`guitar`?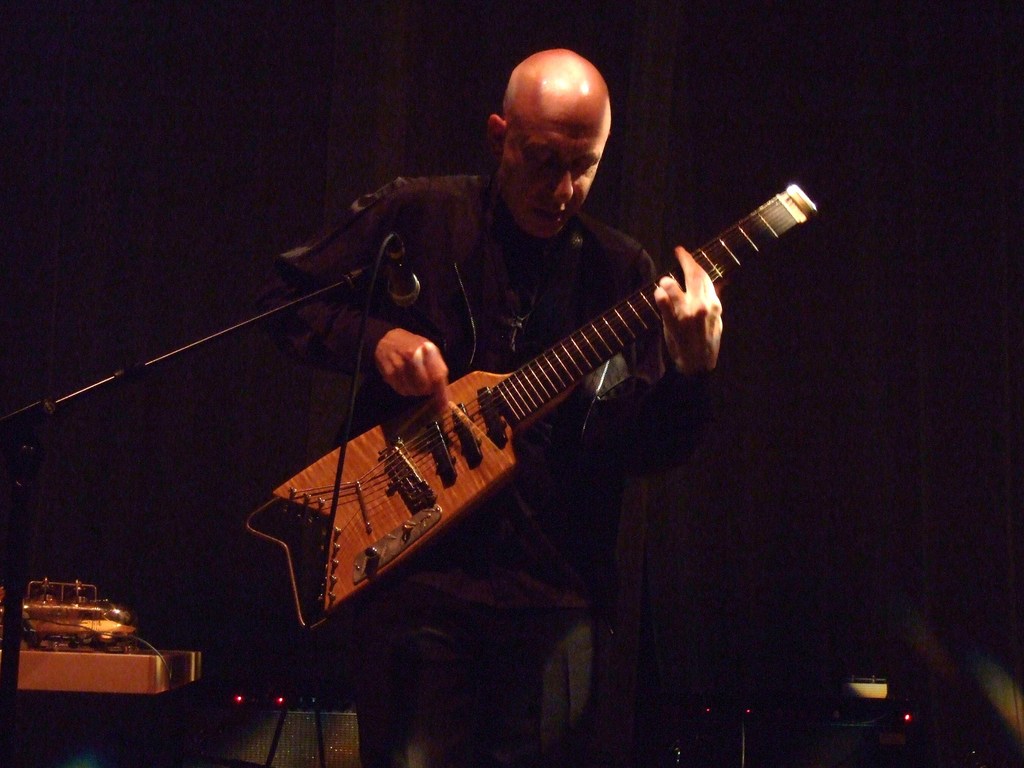
239:183:809:648
